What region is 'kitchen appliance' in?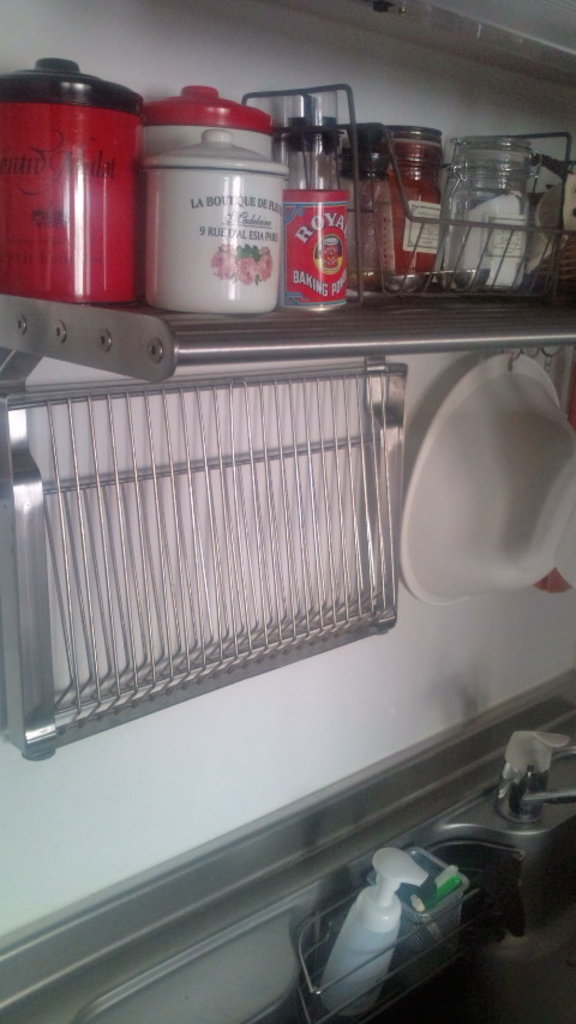
BBox(343, 128, 391, 283).
